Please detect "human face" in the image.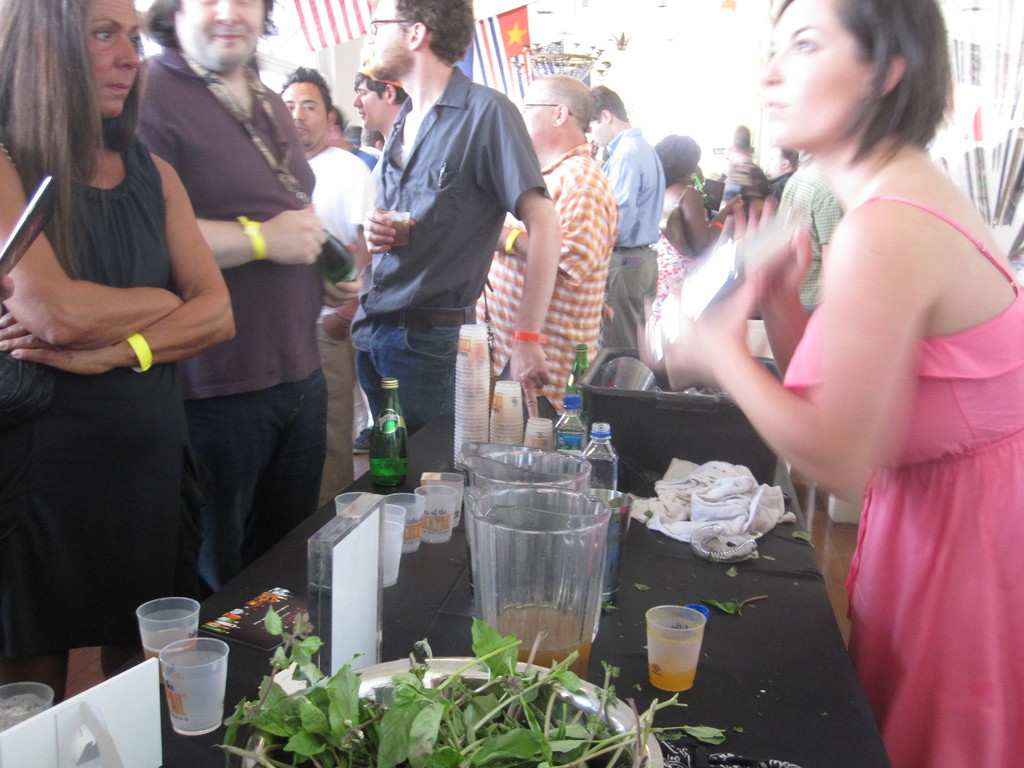
{"left": 349, "top": 72, "right": 386, "bottom": 130}.
